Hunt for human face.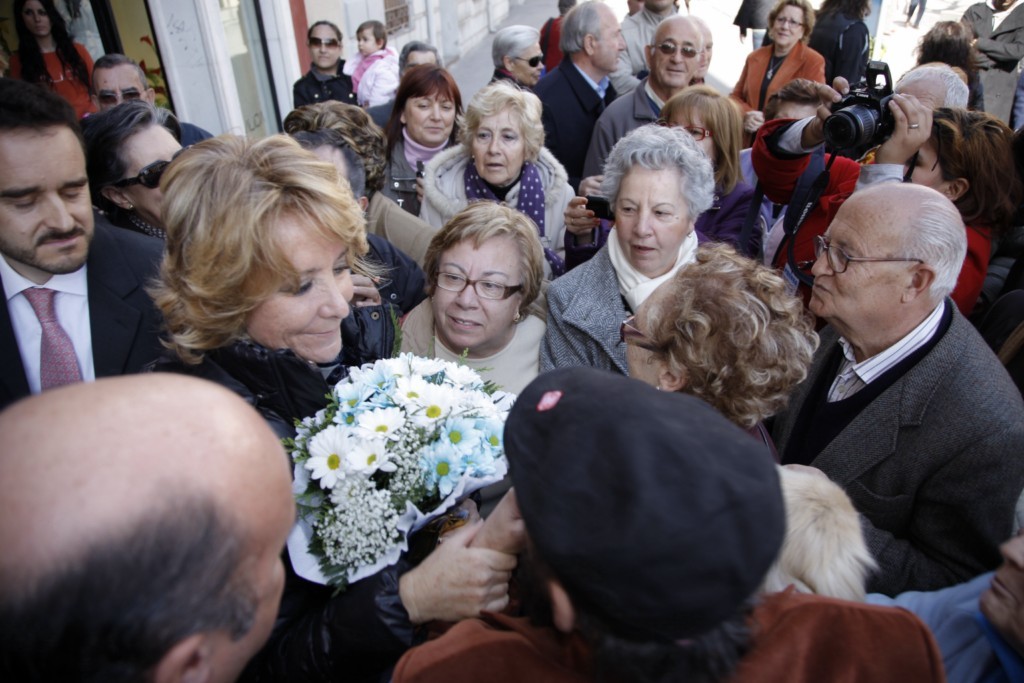
Hunted down at x1=405, y1=90, x2=454, y2=144.
